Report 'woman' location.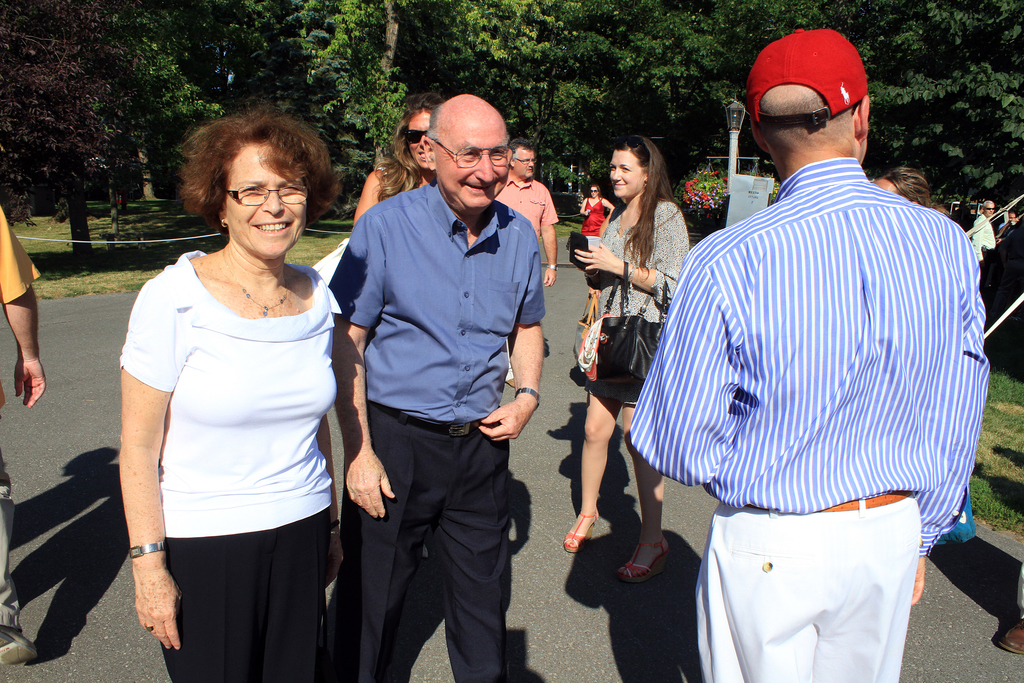
Report: (581,185,615,256).
